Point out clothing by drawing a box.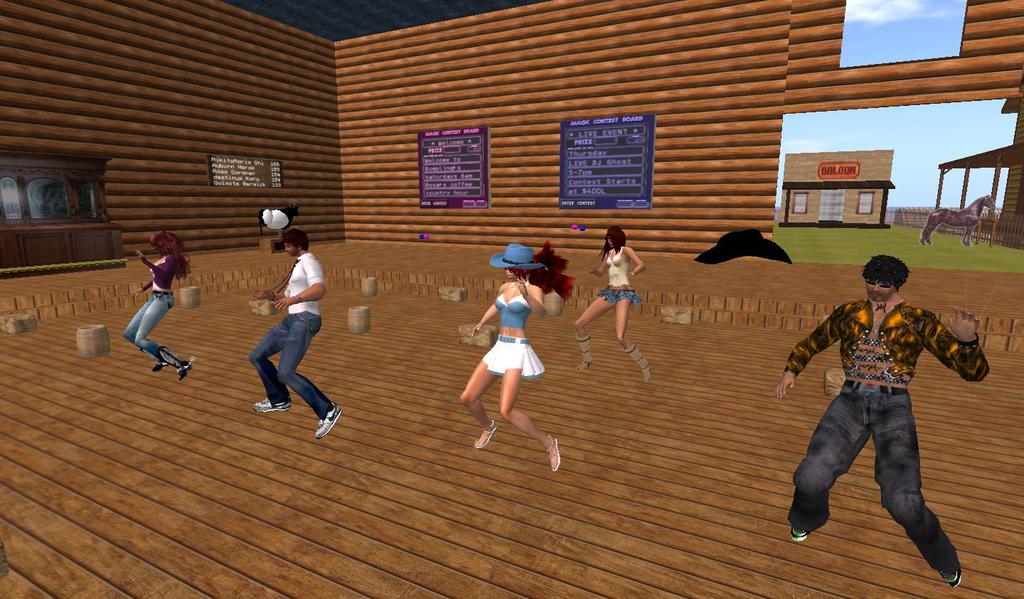
772, 256, 976, 571.
